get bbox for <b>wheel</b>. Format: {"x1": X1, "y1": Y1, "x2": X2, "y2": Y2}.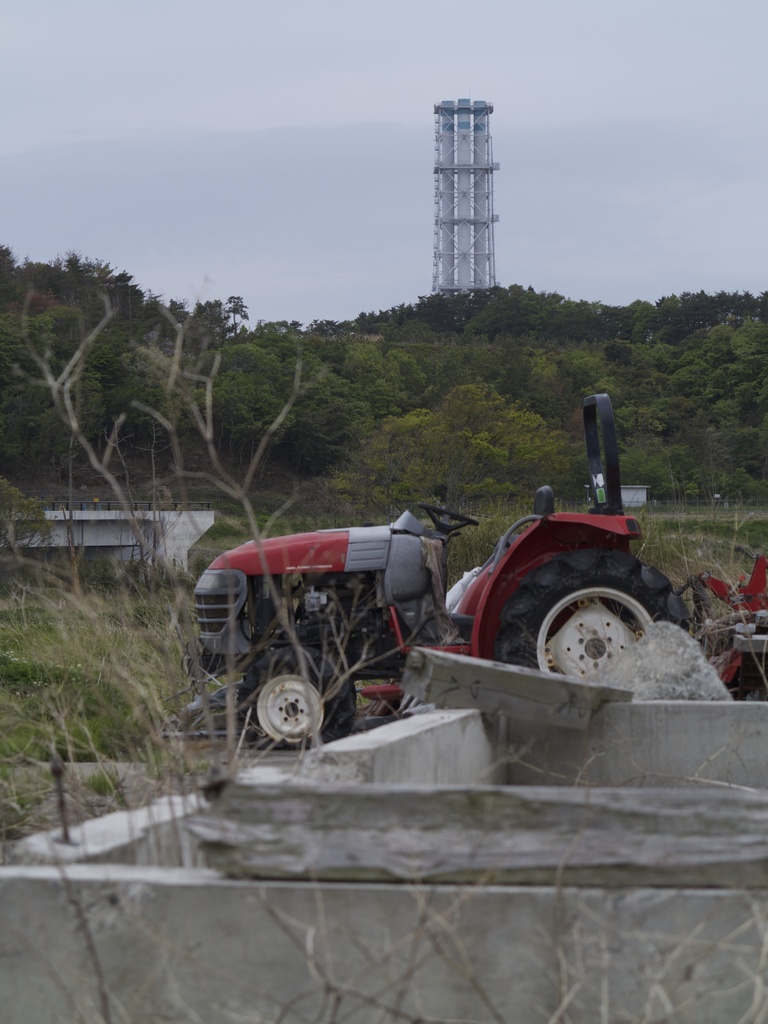
{"x1": 490, "y1": 545, "x2": 695, "y2": 676}.
